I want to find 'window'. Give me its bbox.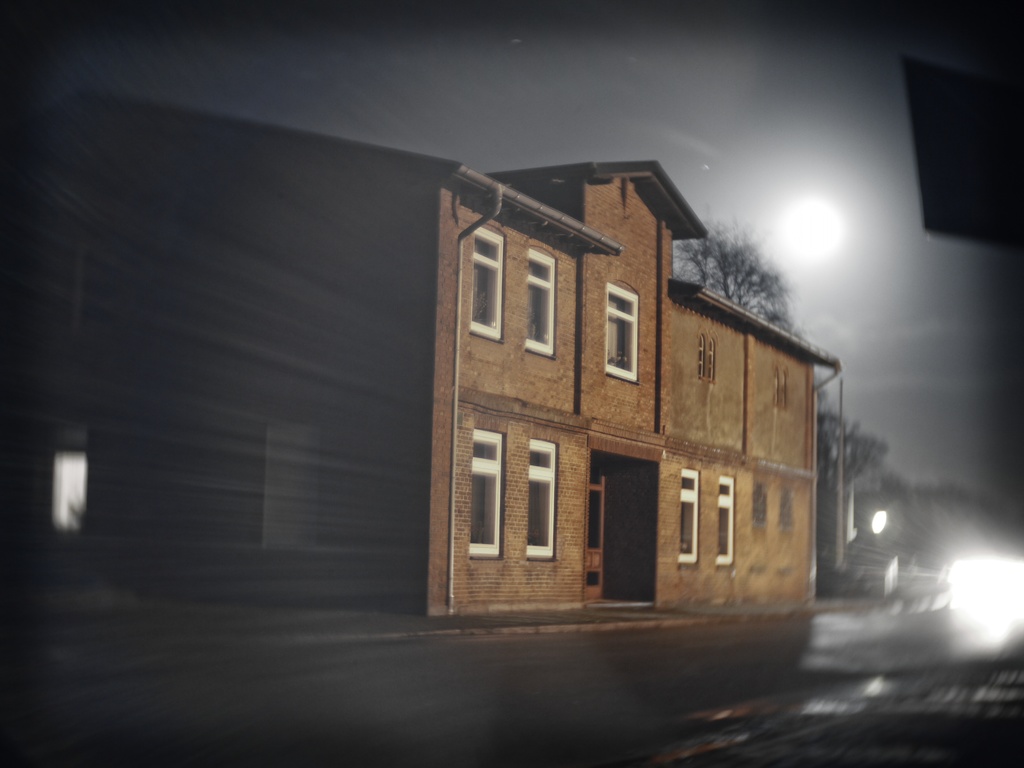
Rect(755, 479, 771, 529).
